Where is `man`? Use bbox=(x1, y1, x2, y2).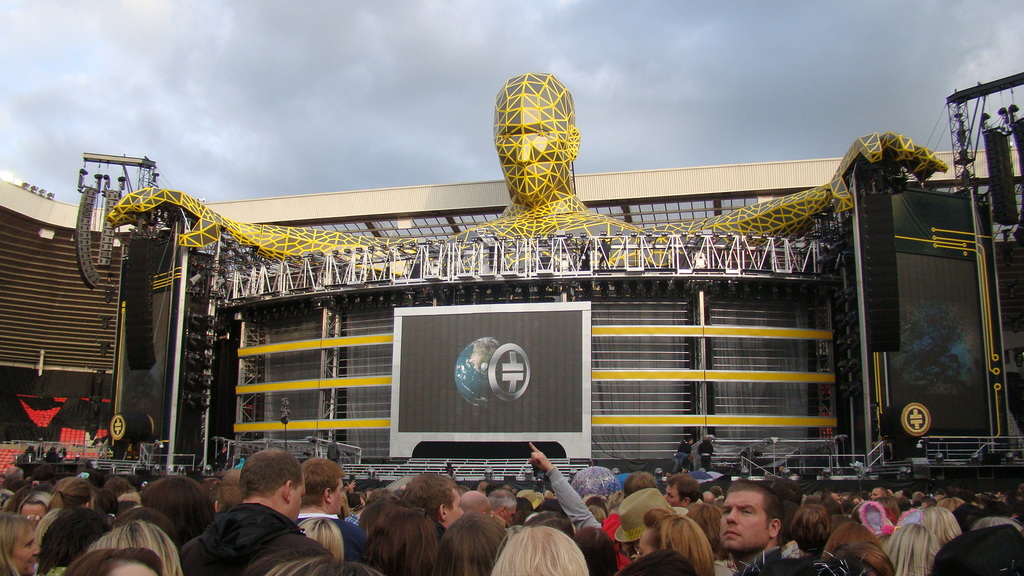
bbox=(483, 488, 513, 528).
